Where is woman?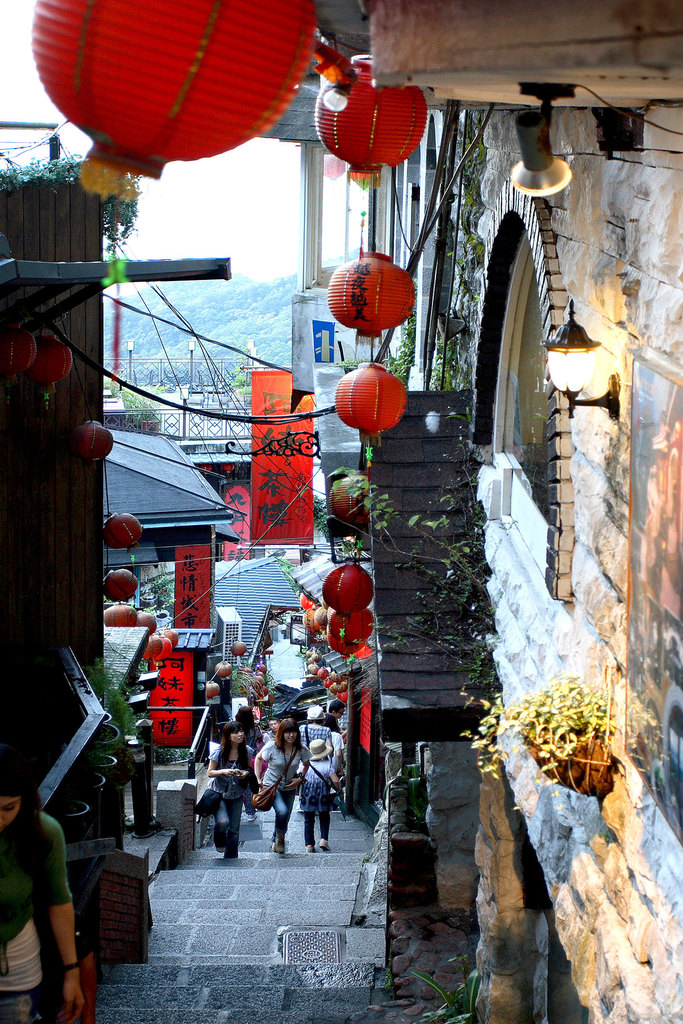
3/771/92/1014.
